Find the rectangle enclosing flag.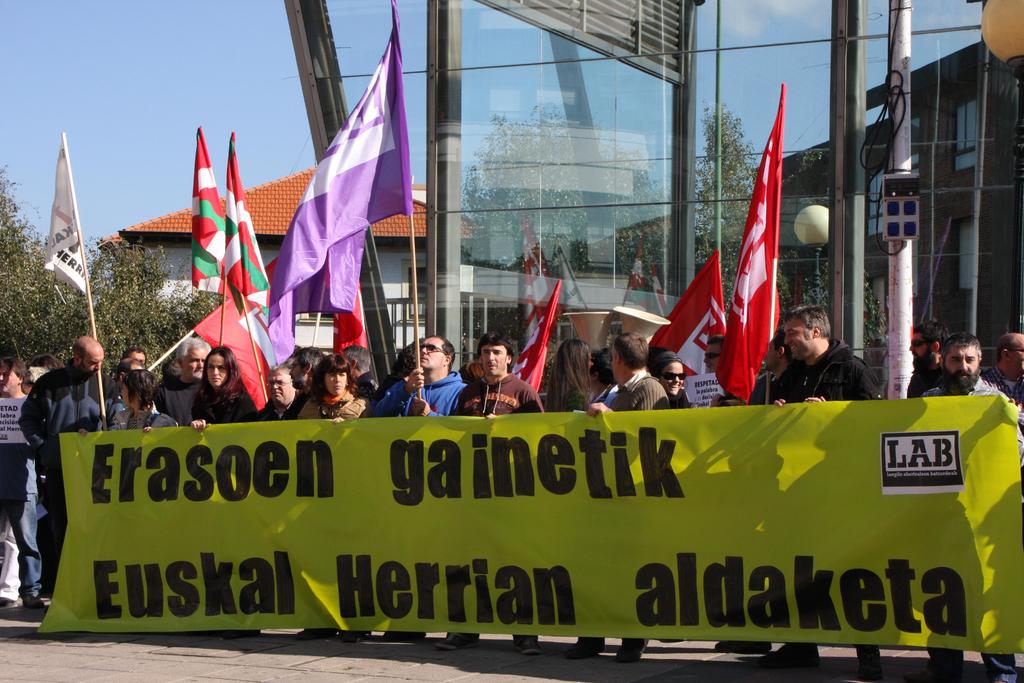
bbox=[189, 129, 228, 304].
